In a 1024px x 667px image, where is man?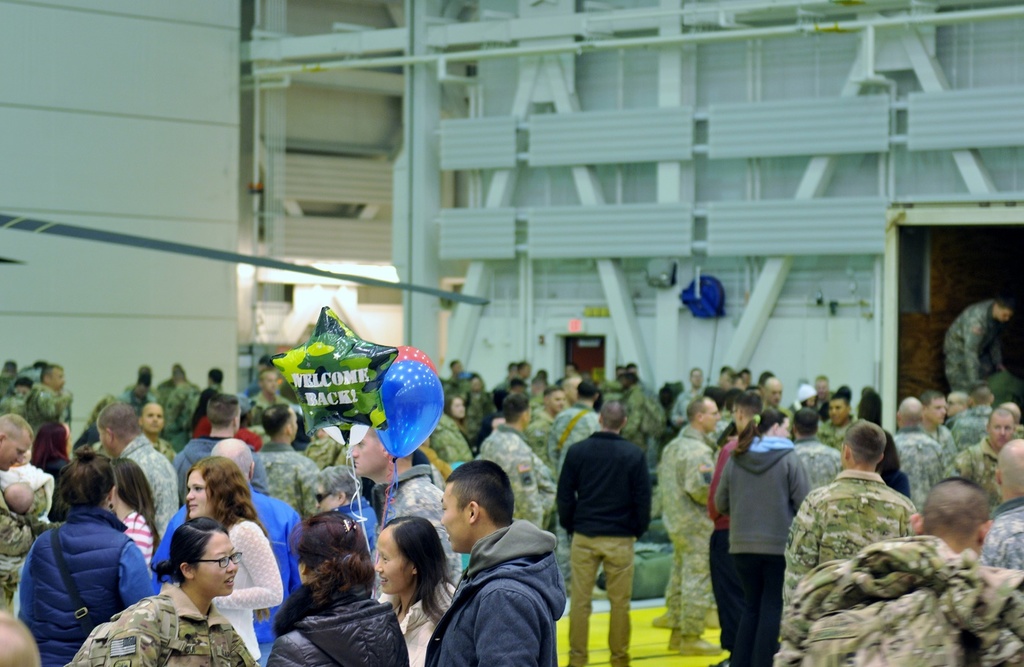
bbox=(24, 362, 67, 418).
